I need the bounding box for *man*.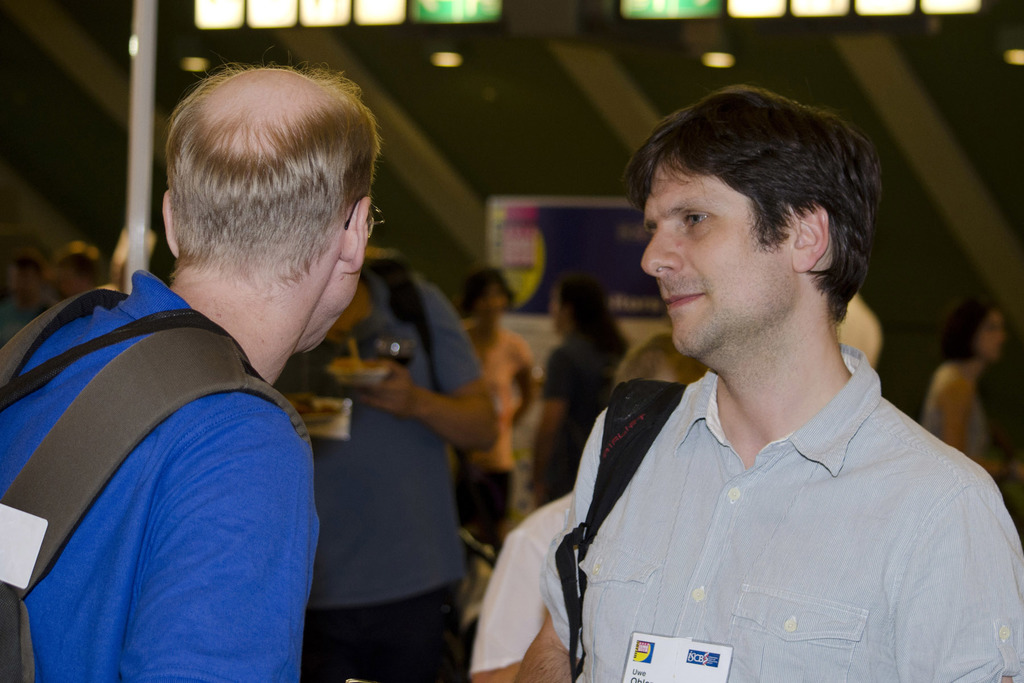
Here it is: l=514, t=86, r=1008, b=667.
